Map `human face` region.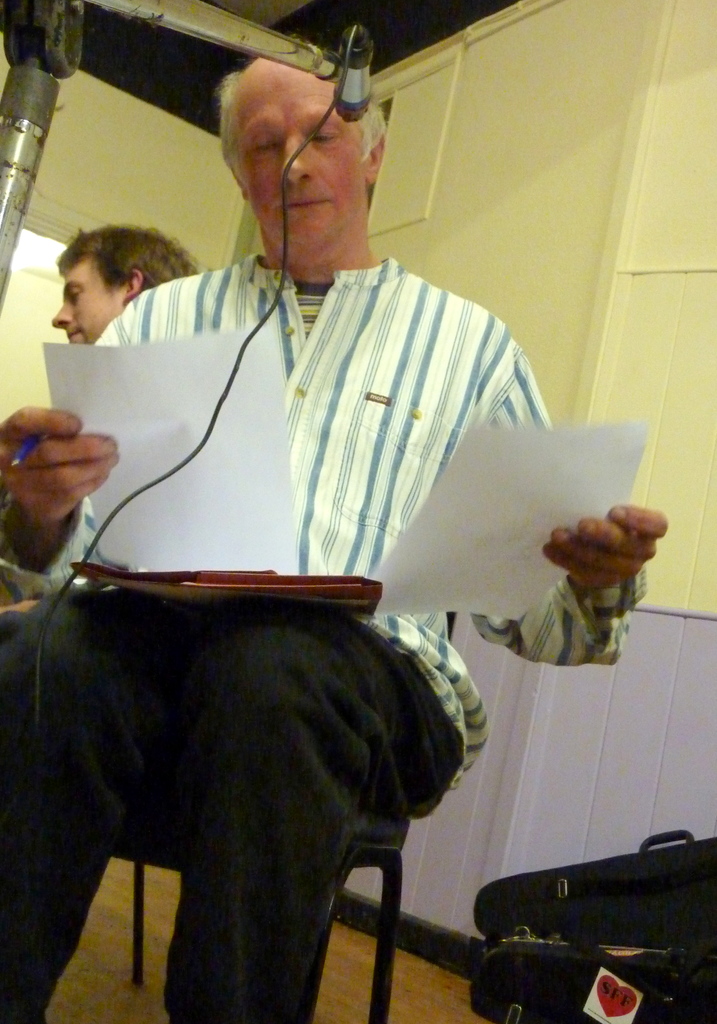
Mapped to pyautogui.locateOnScreen(63, 264, 149, 344).
